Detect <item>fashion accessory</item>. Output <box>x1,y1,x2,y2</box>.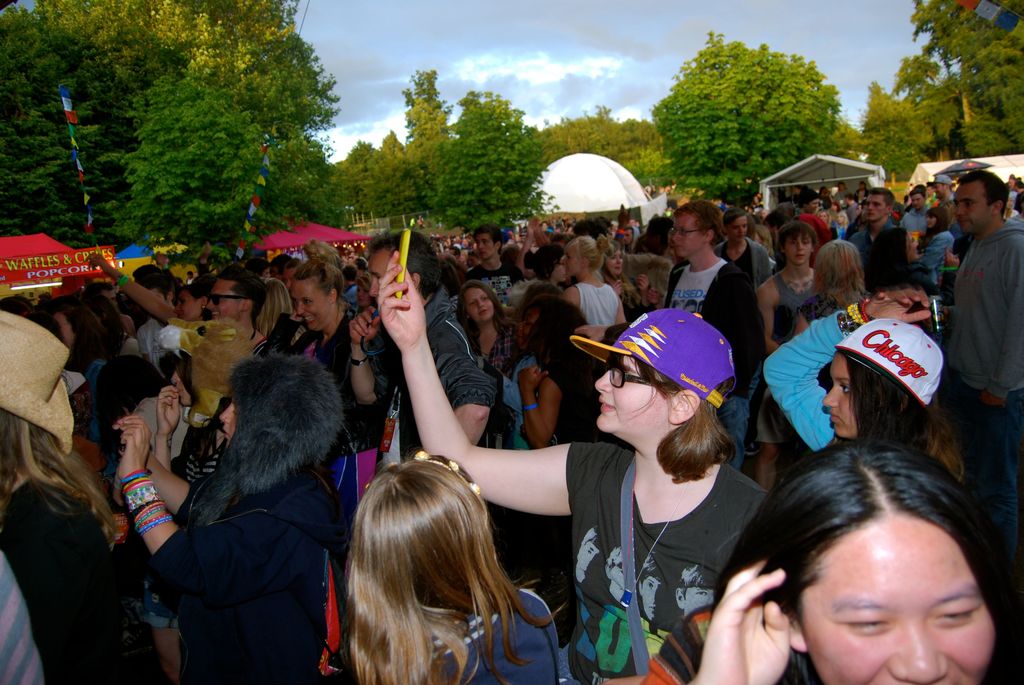
<box>117,272,130,285</box>.
